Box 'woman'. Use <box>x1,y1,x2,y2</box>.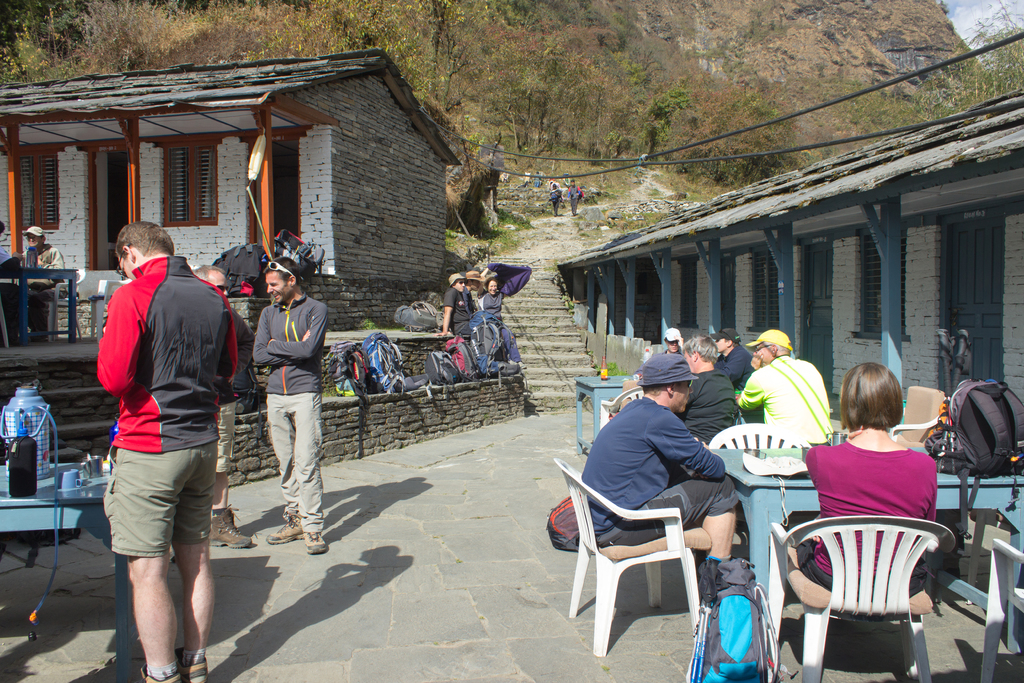
<box>803,368,954,575</box>.
